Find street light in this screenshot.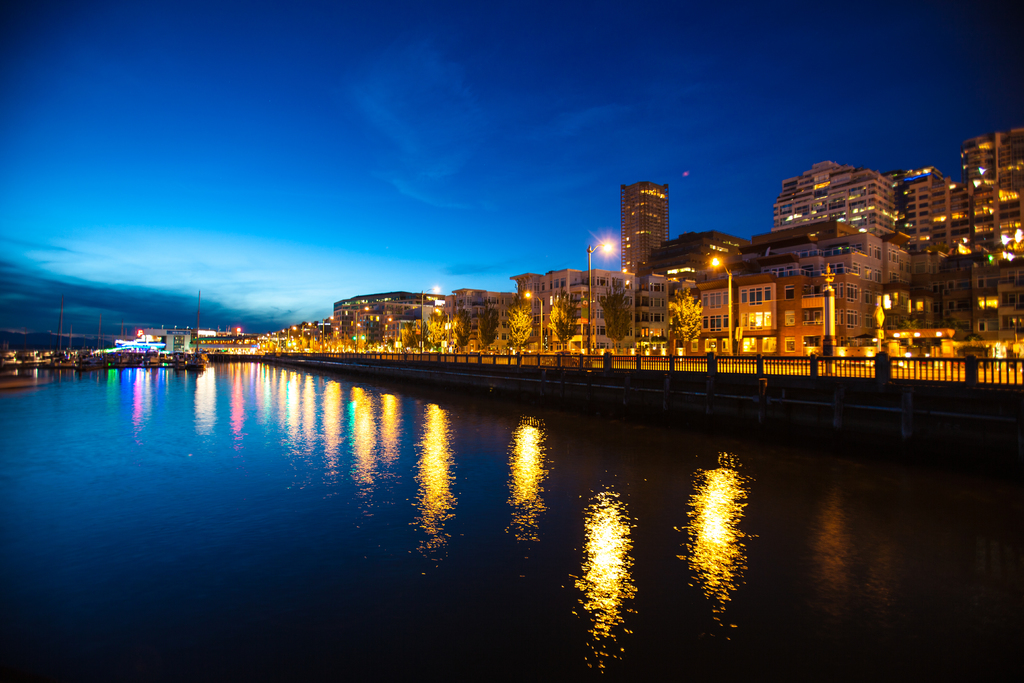
The bounding box for street light is crop(587, 233, 617, 353).
